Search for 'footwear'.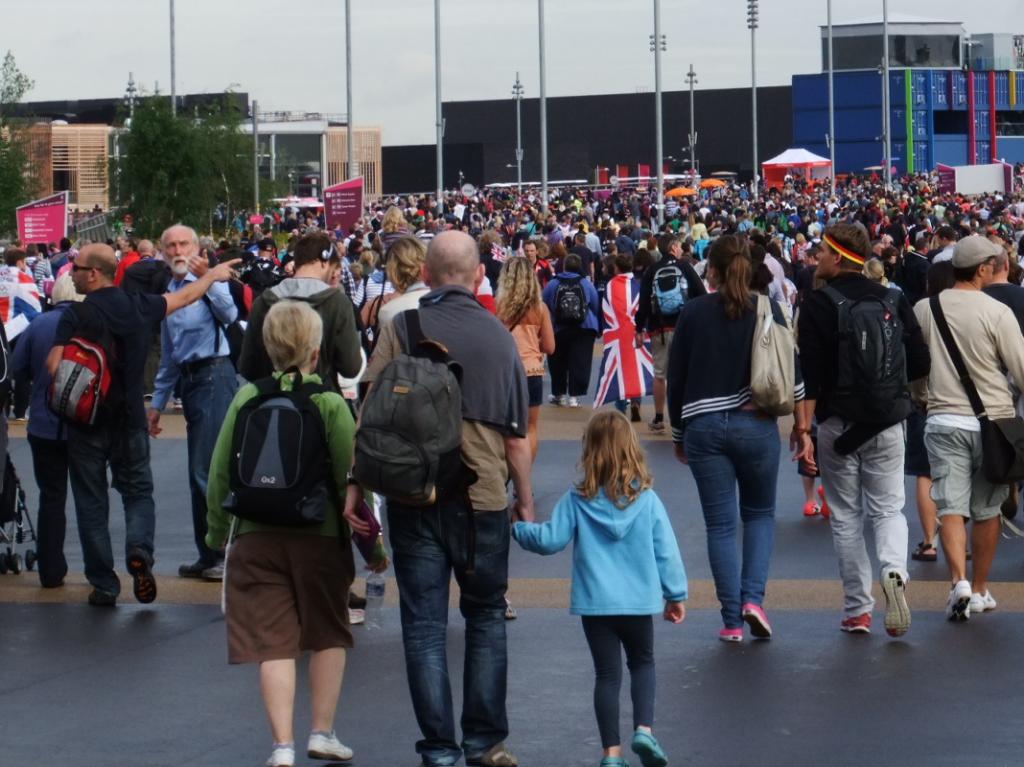
Found at l=836, t=612, r=870, b=636.
